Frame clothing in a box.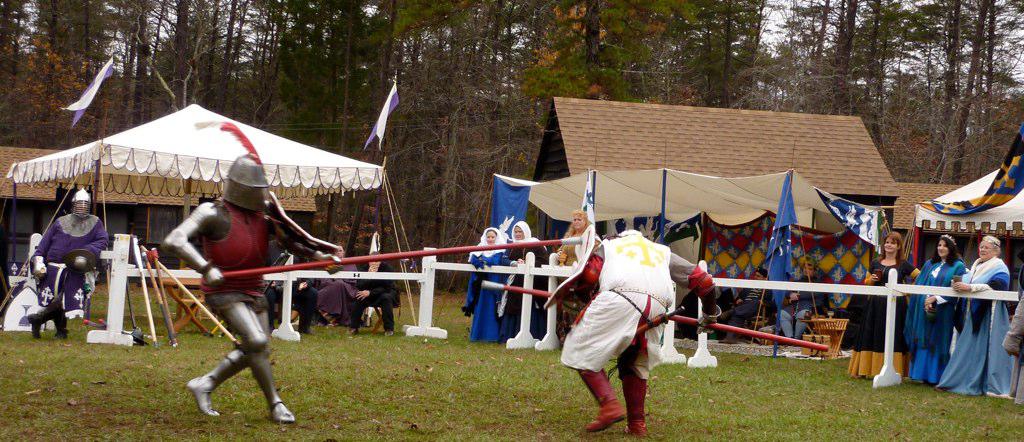
508,218,549,335.
